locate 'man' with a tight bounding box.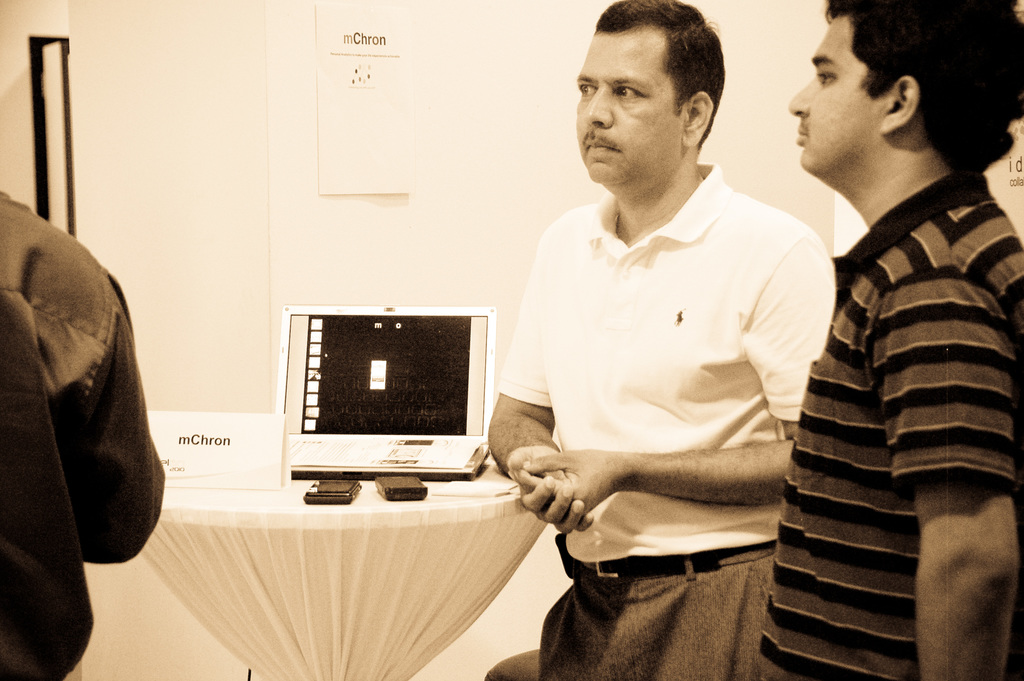
[x1=758, y1=0, x2=1023, y2=680].
